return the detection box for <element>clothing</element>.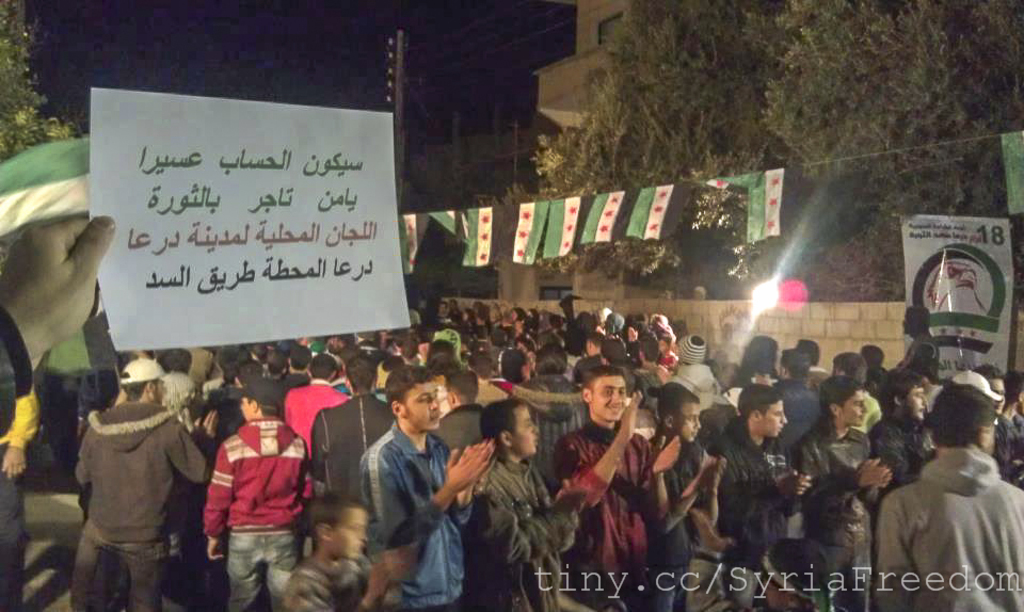
(left=630, top=366, right=661, bottom=413).
